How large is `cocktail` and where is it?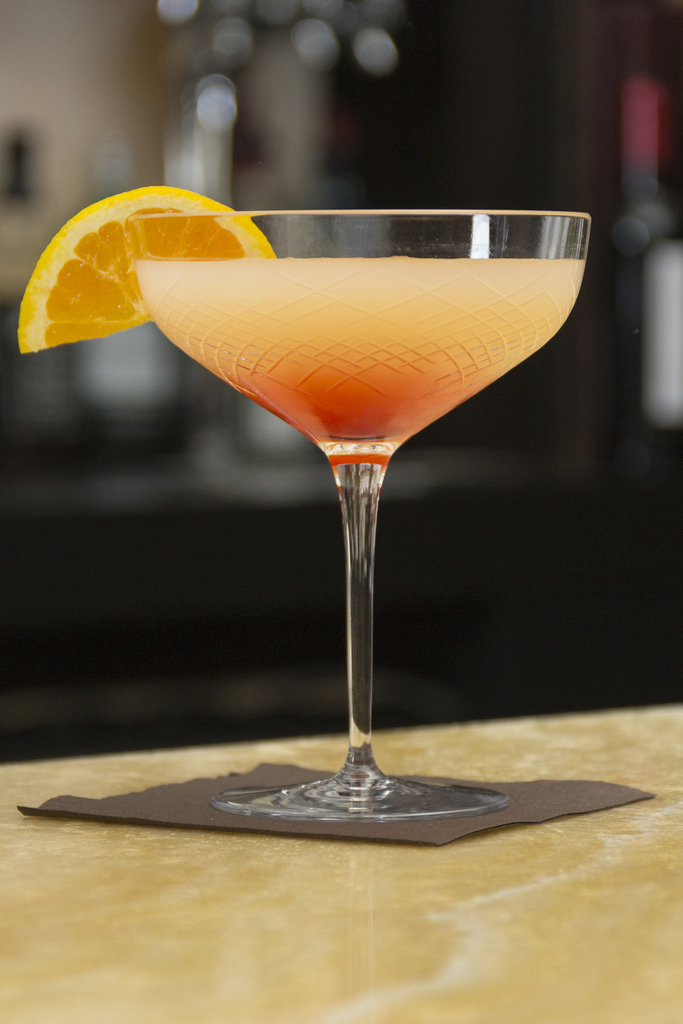
Bounding box: (15,178,590,822).
